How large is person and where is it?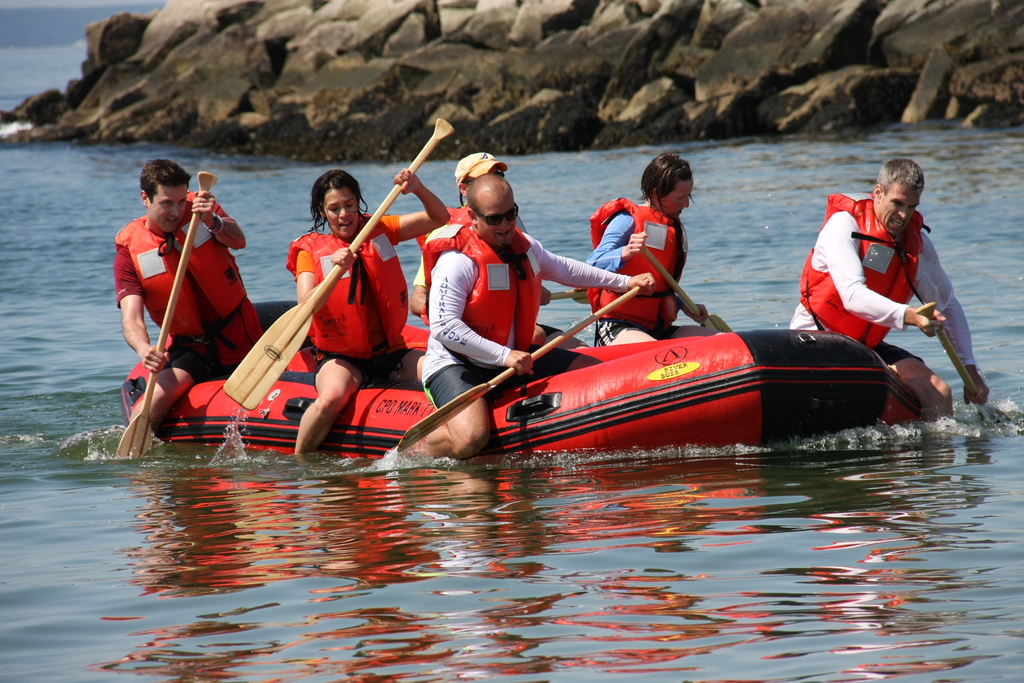
Bounding box: rect(586, 151, 724, 344).
